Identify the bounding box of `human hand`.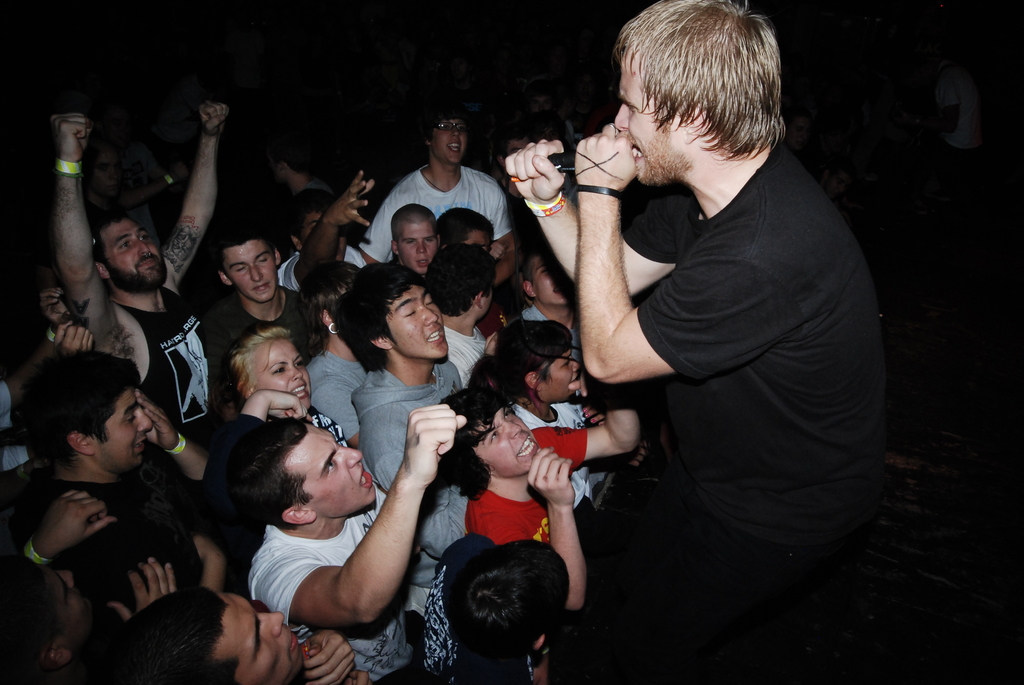
<box>490,240,508,264</box>.
